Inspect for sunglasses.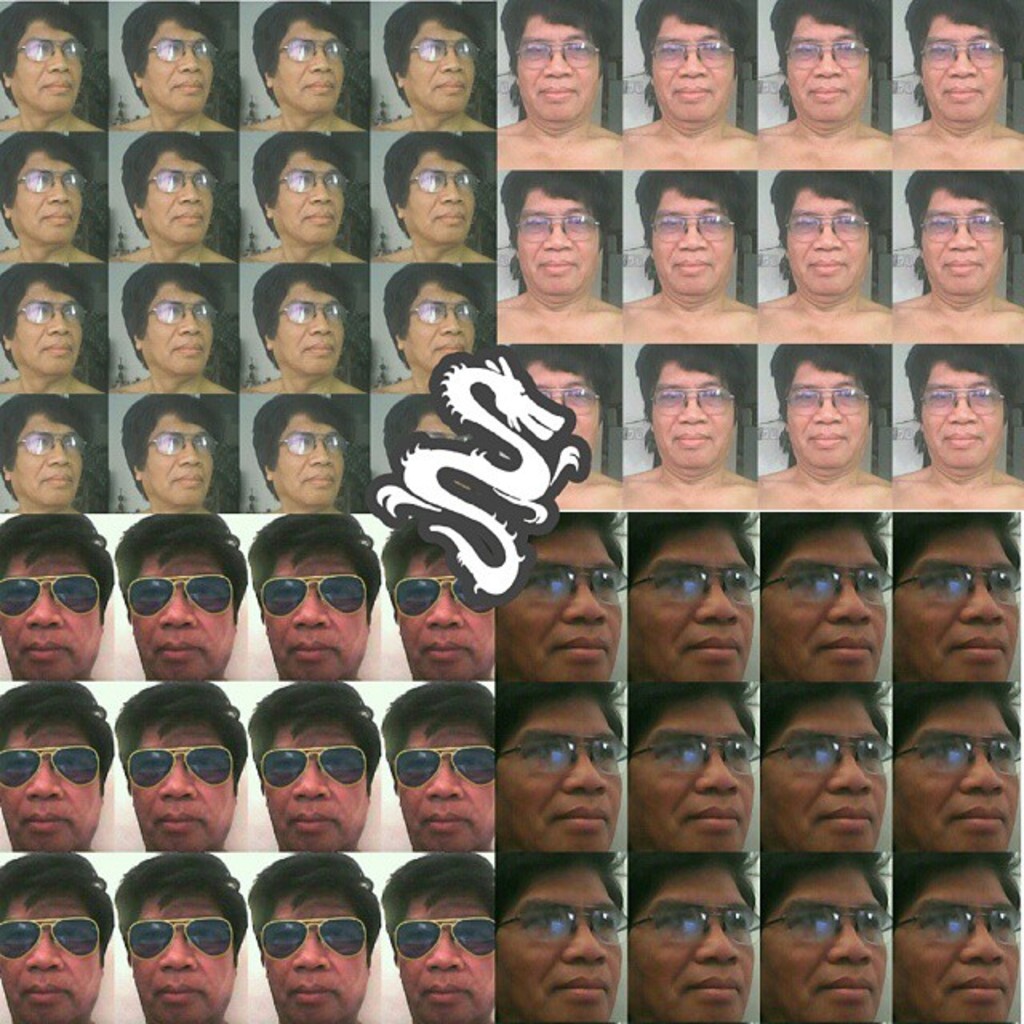
Inspection: (123, 573, 237, 618).
